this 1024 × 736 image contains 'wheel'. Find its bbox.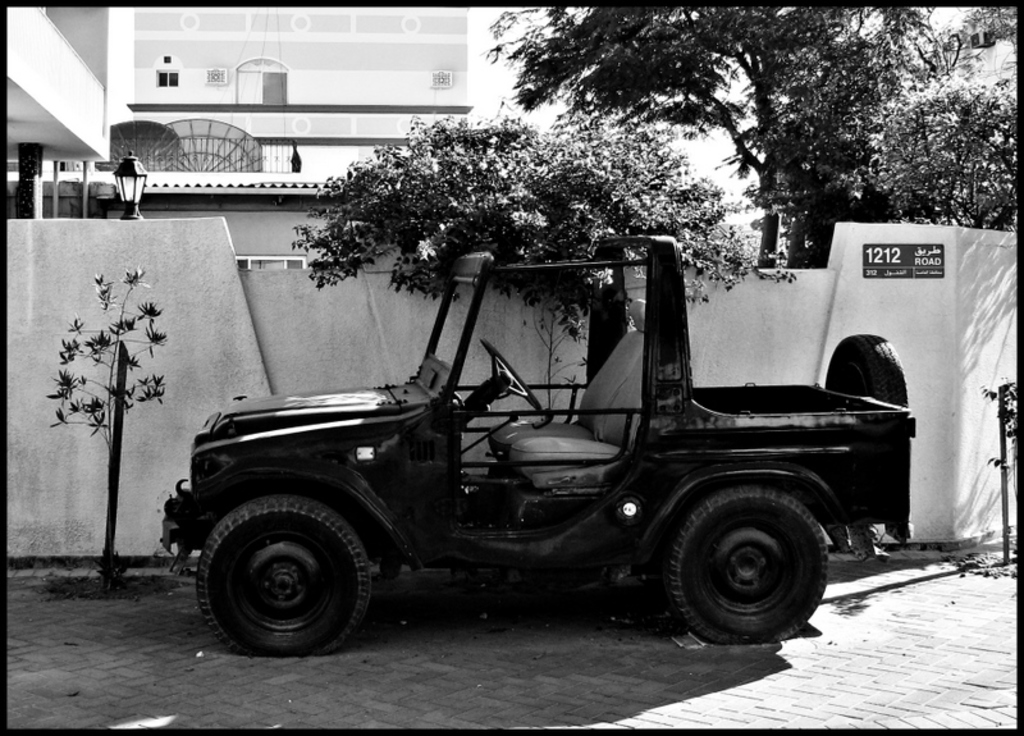
detection(186, 498, 380, 652).
